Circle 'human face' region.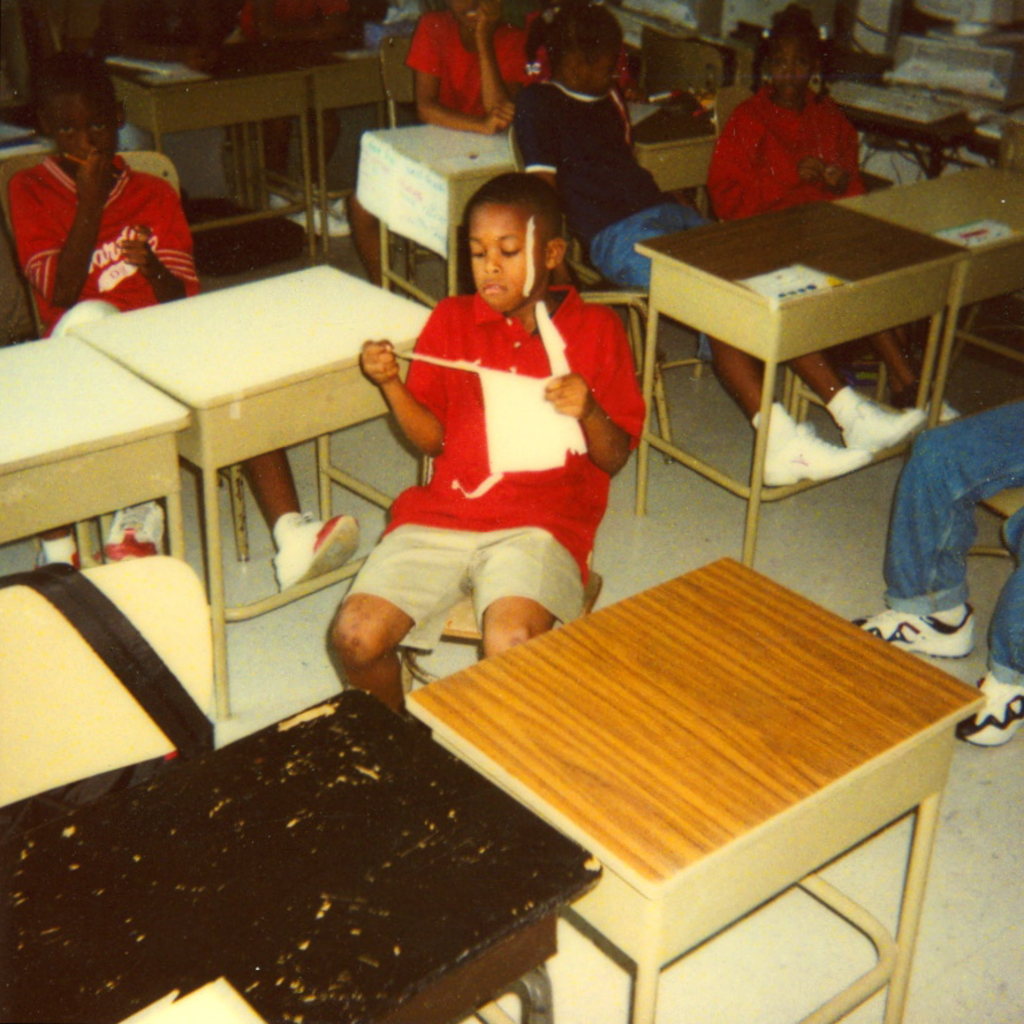
Region: x1=769 y1=38 x2=809 y2=97.
